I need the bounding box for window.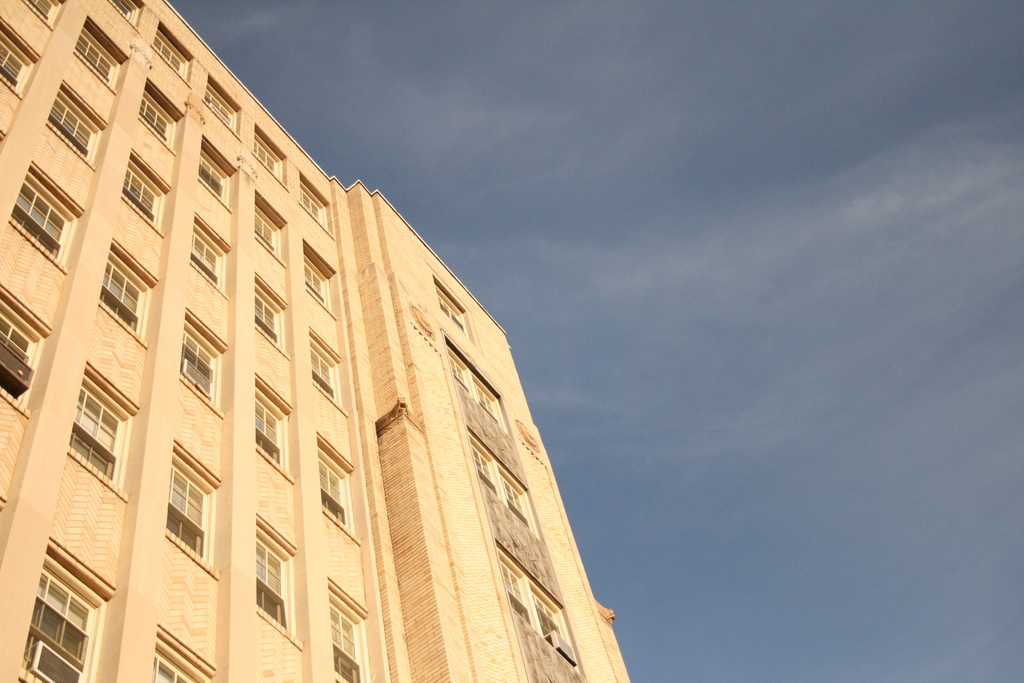
Here it is: select_region(19, 0, 61, 24).
